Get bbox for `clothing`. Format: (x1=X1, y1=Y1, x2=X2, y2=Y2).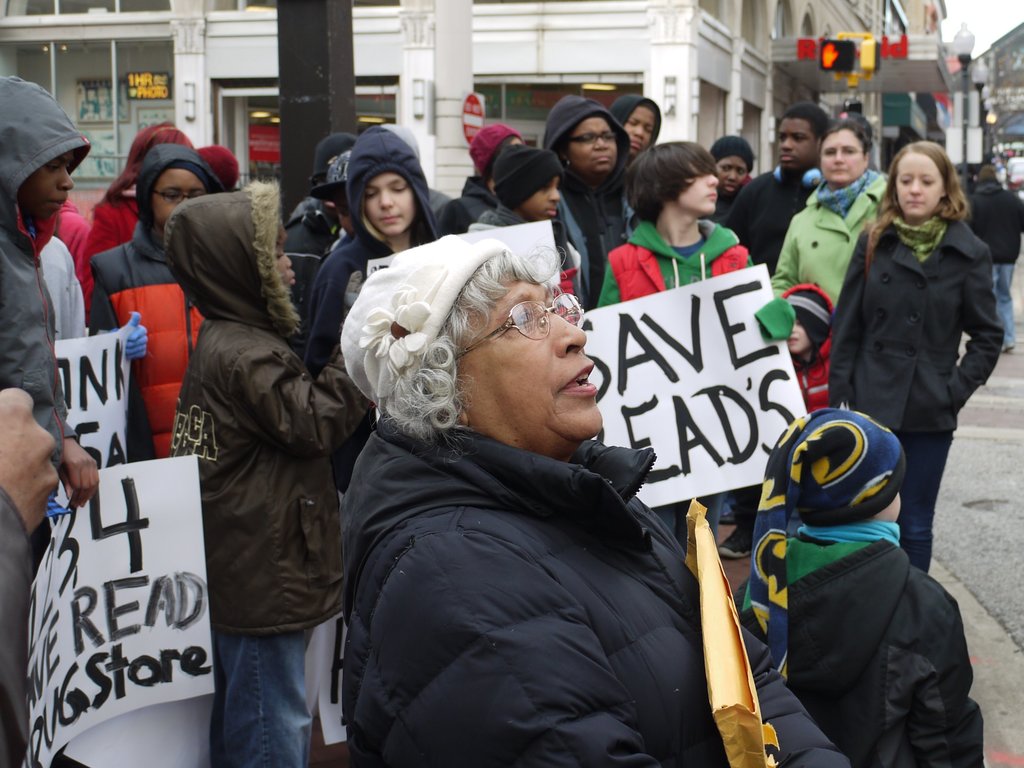
(x1=148, y1=180, x2=435, y2=767).
